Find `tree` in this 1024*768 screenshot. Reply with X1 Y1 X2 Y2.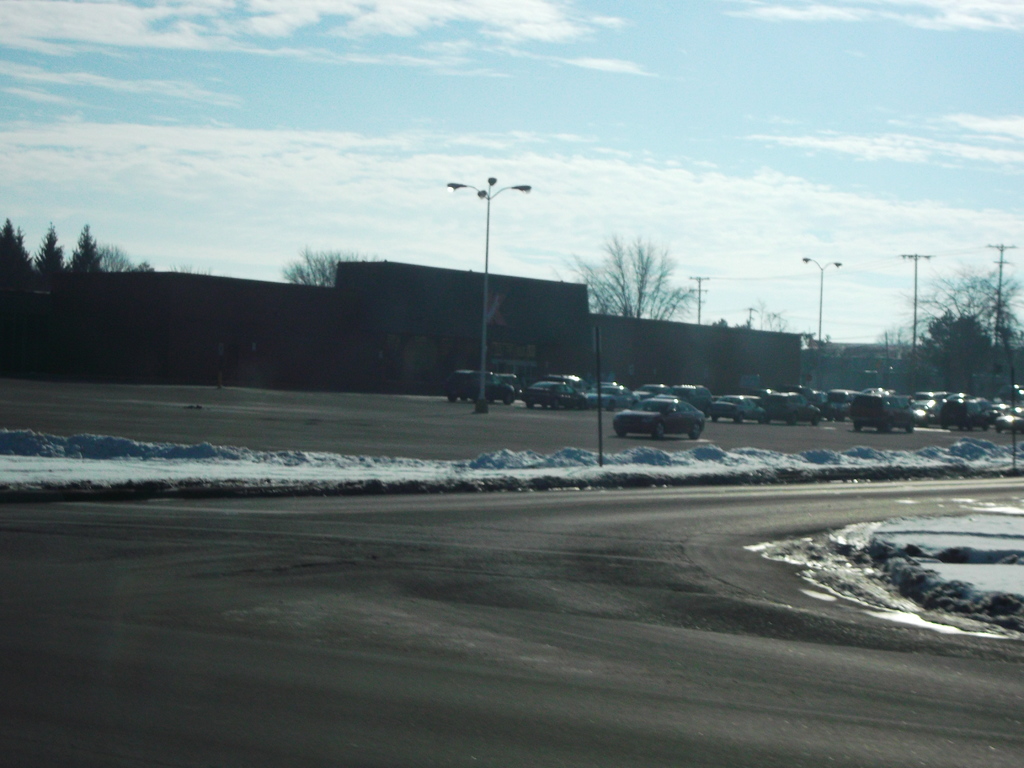
66 220 102 278.
